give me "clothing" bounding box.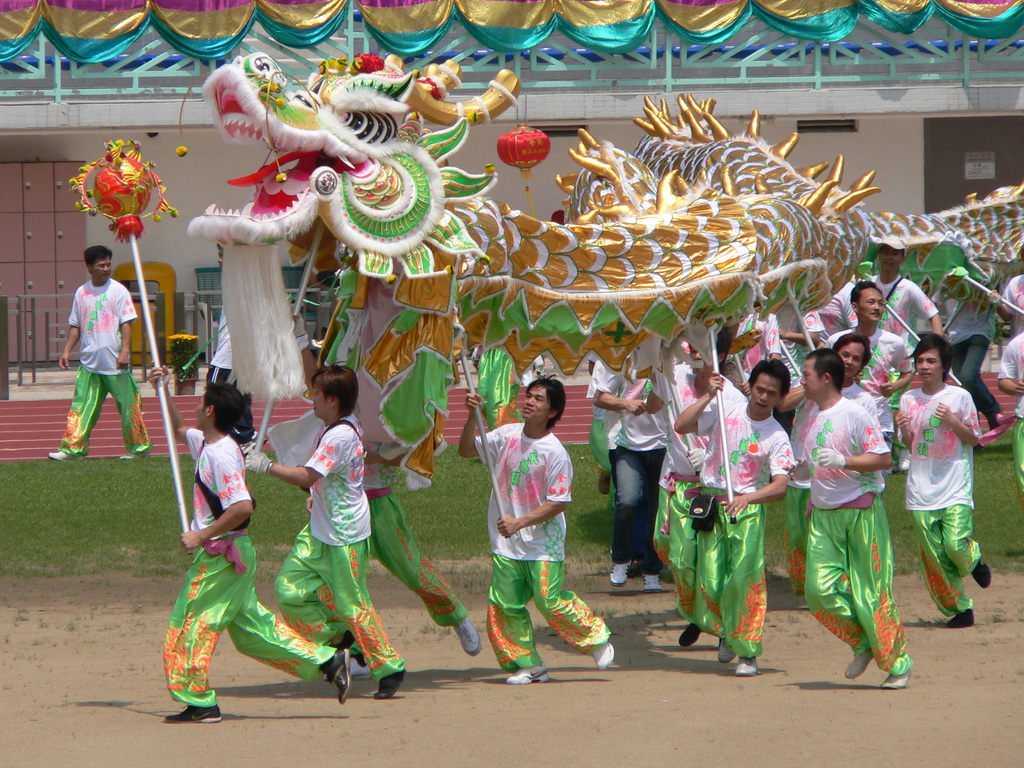
box=[999, 333, 1023, 497].
